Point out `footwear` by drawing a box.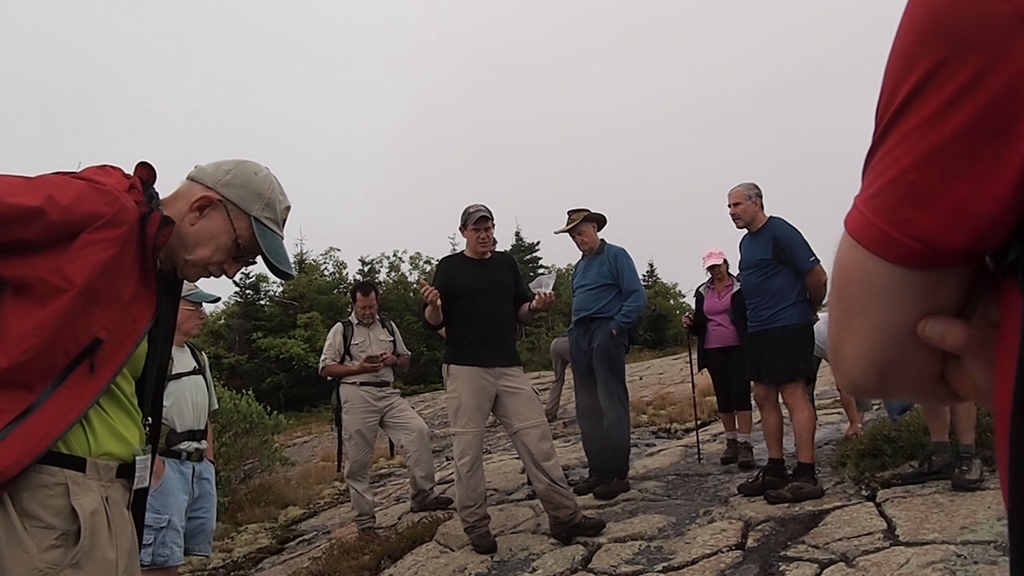
<region>470, 519, 497, 558</region>.
